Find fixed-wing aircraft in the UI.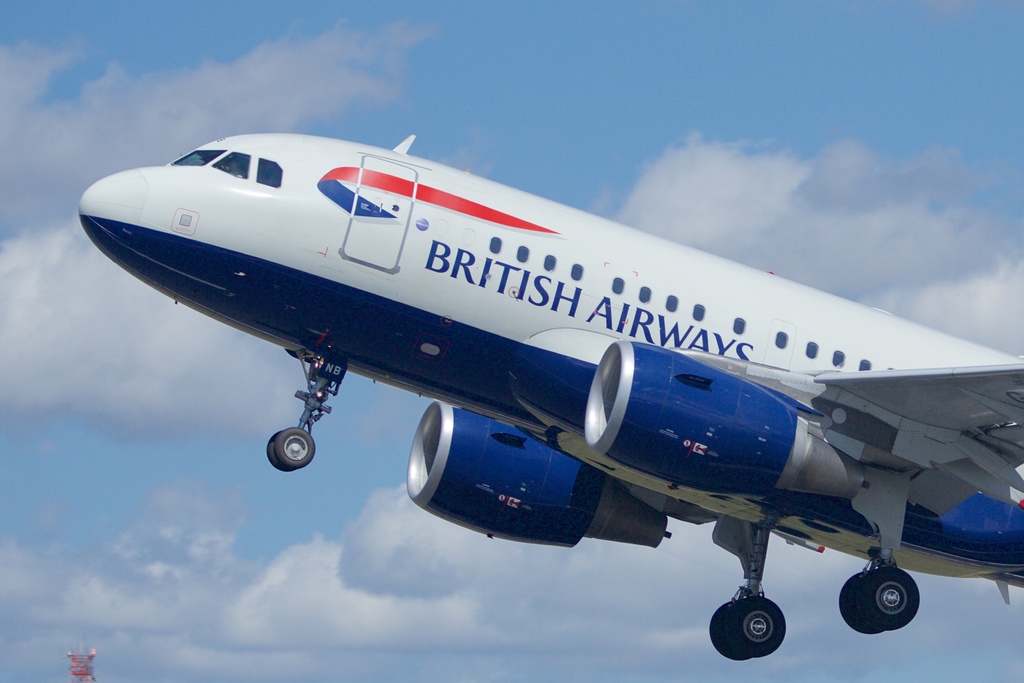
UI element at (79,124,1023,664).
